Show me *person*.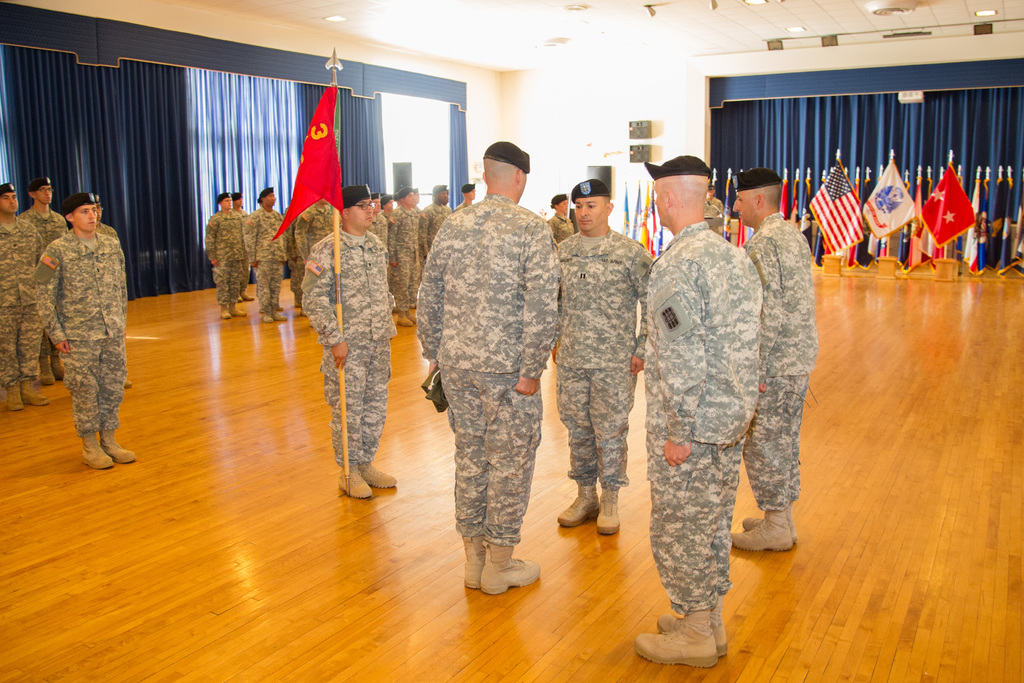
*person* is here: x1=0 y1=192 x2=53 y2=407.
